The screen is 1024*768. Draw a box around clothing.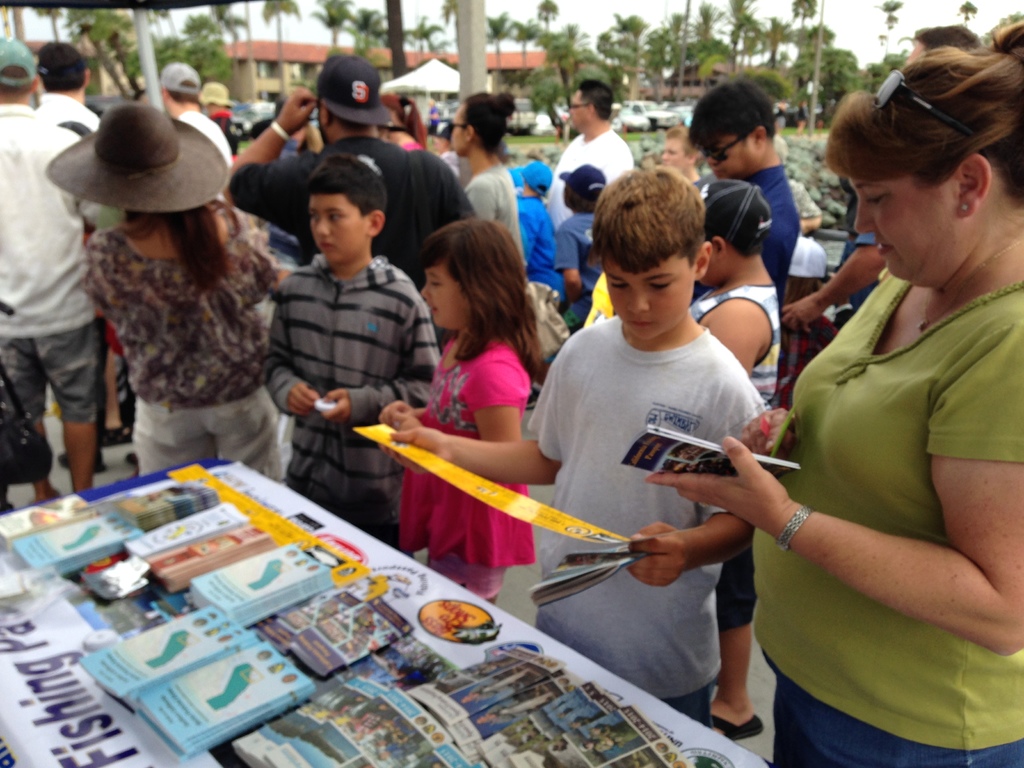
(0, 103, 102, 423).
